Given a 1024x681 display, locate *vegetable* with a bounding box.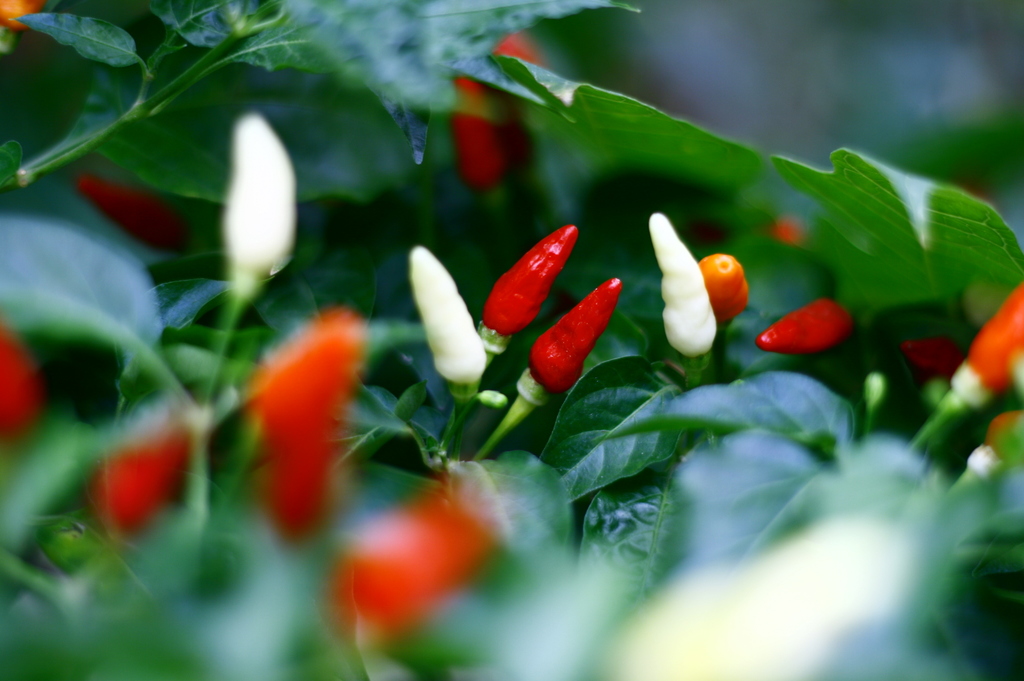
Located: Rect(81, 417, 190, 536).
